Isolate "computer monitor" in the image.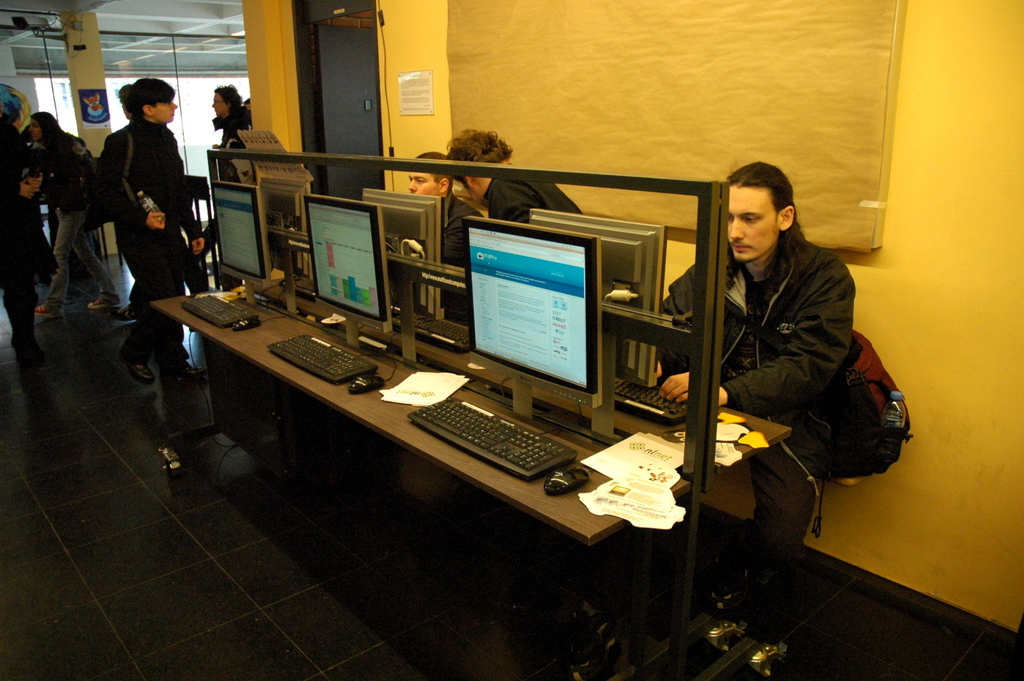
Isolated region: locate(530, 200, 666, 395).
